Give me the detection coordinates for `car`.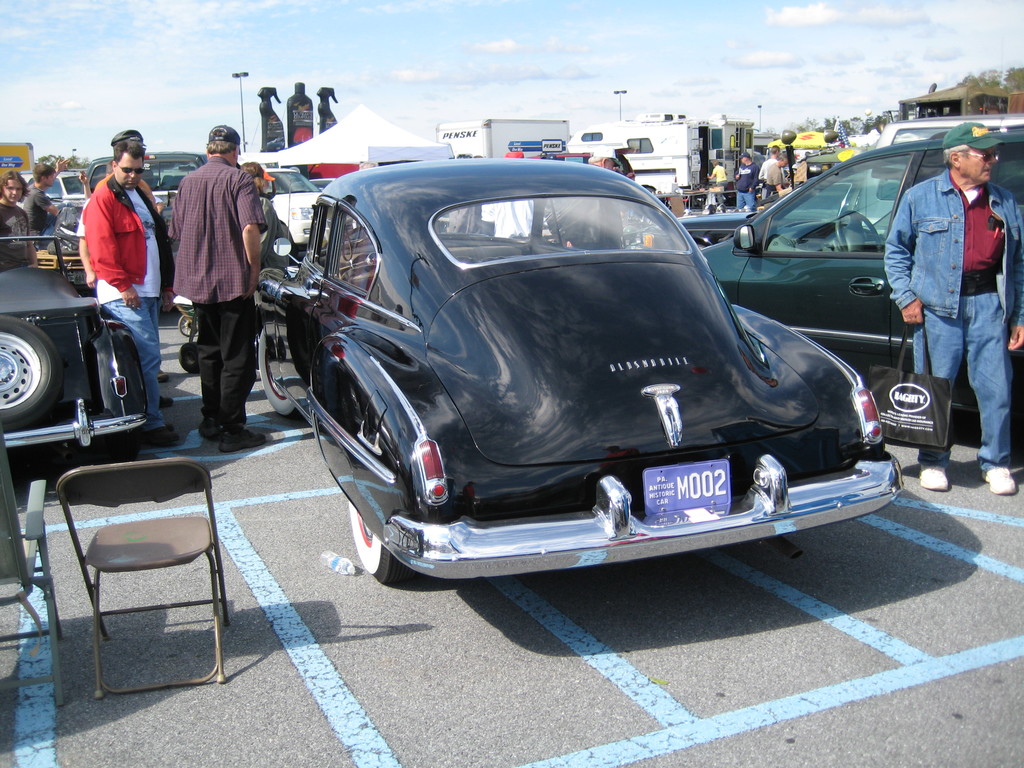
region(860, 117, 1020, 246).
